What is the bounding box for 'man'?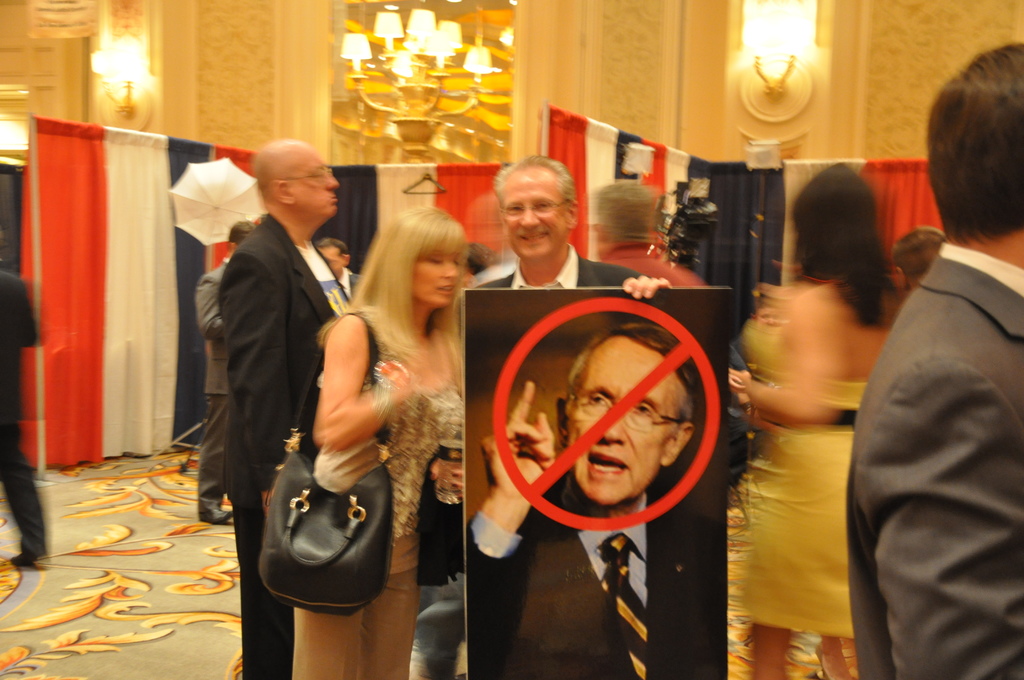
0,269,41,569.
